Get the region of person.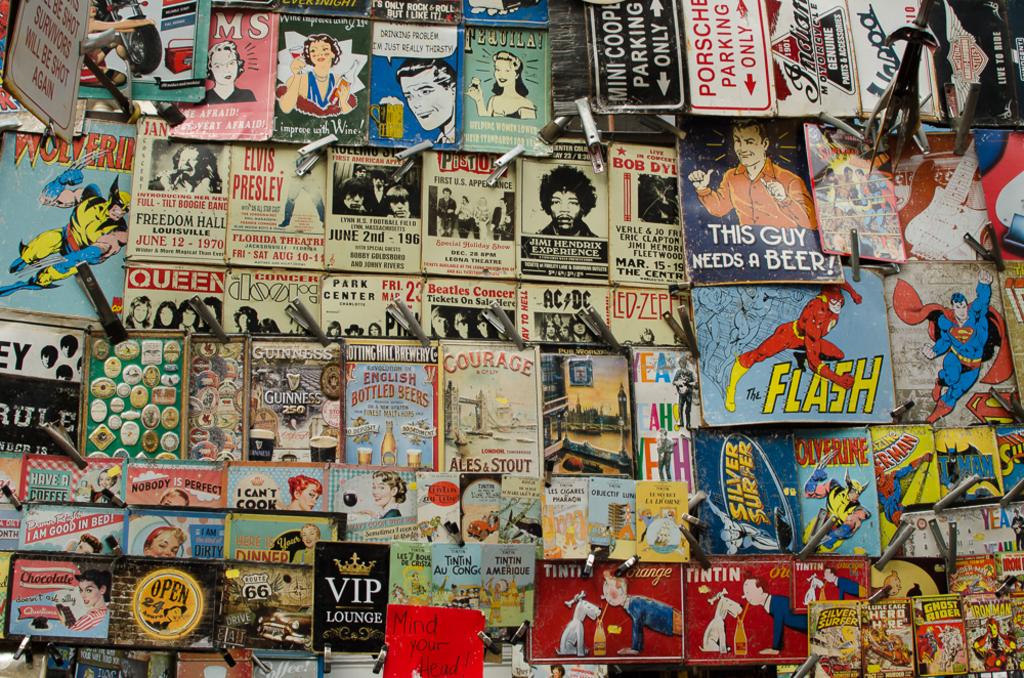
bbox=[345, 323, 362, 338].
